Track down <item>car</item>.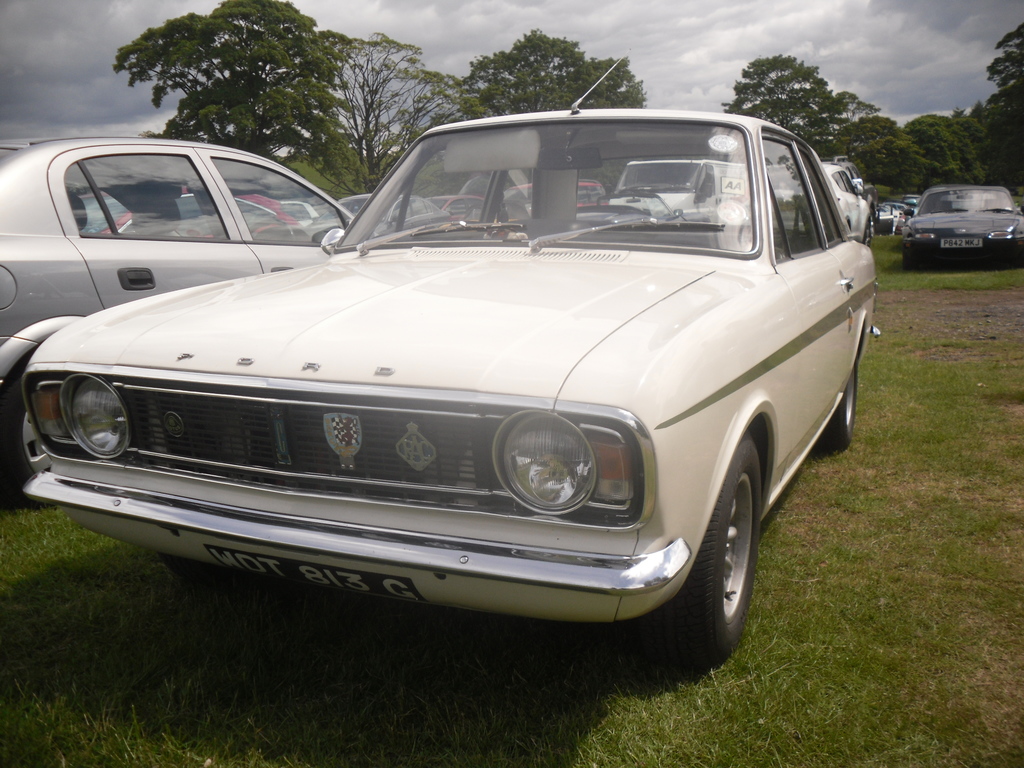
Tracked to (3,89,883,667).
